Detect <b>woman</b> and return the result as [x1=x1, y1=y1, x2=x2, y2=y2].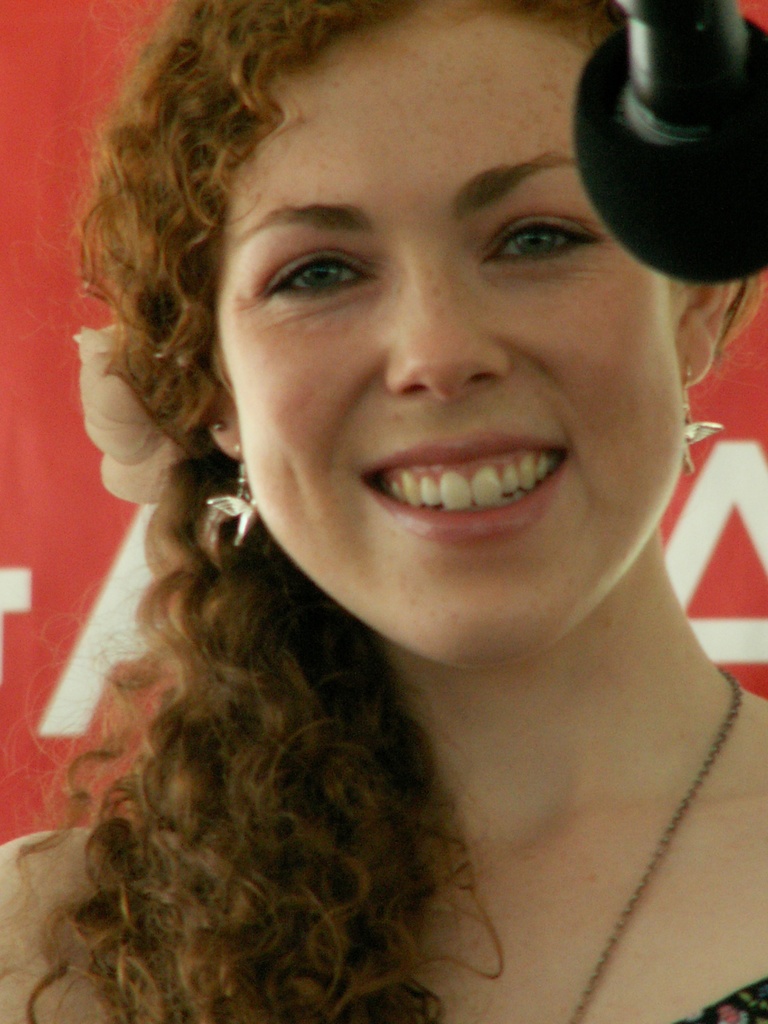
[x1=0, y1=0, x2=767, y2=1021].
